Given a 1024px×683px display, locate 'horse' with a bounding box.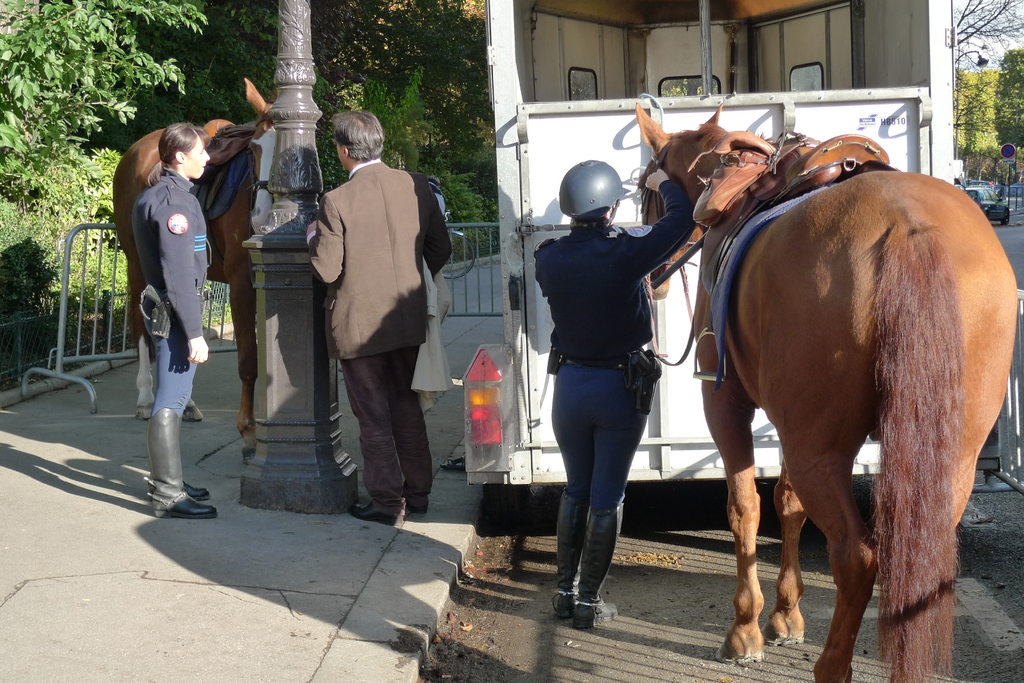
Located: x1=630, y1=100, x2=1022, y2=682.
